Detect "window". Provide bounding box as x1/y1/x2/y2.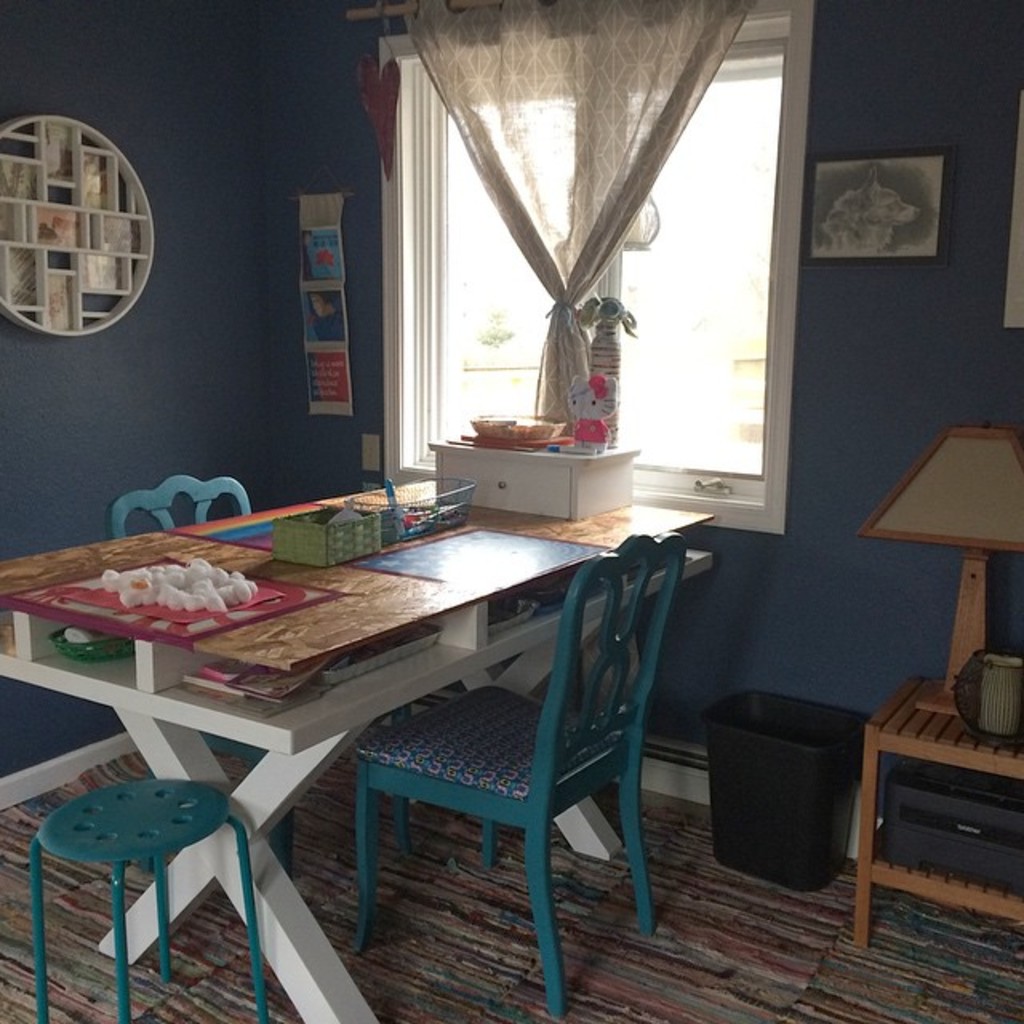
374/0/816/539.
